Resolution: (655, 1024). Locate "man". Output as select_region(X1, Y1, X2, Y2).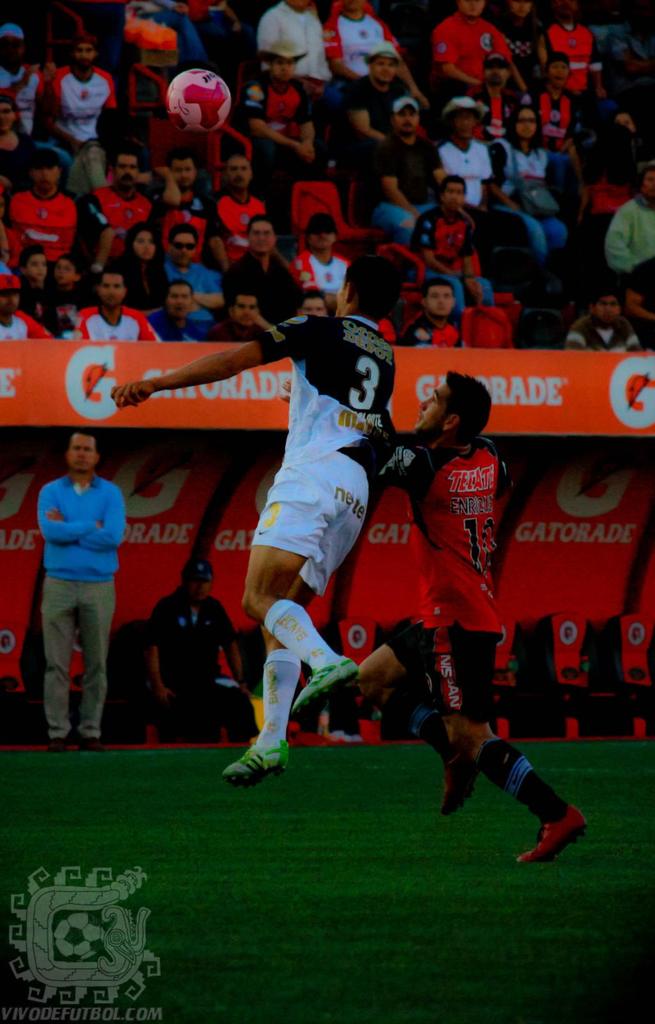
select_region(242, 241, 303, 328).
